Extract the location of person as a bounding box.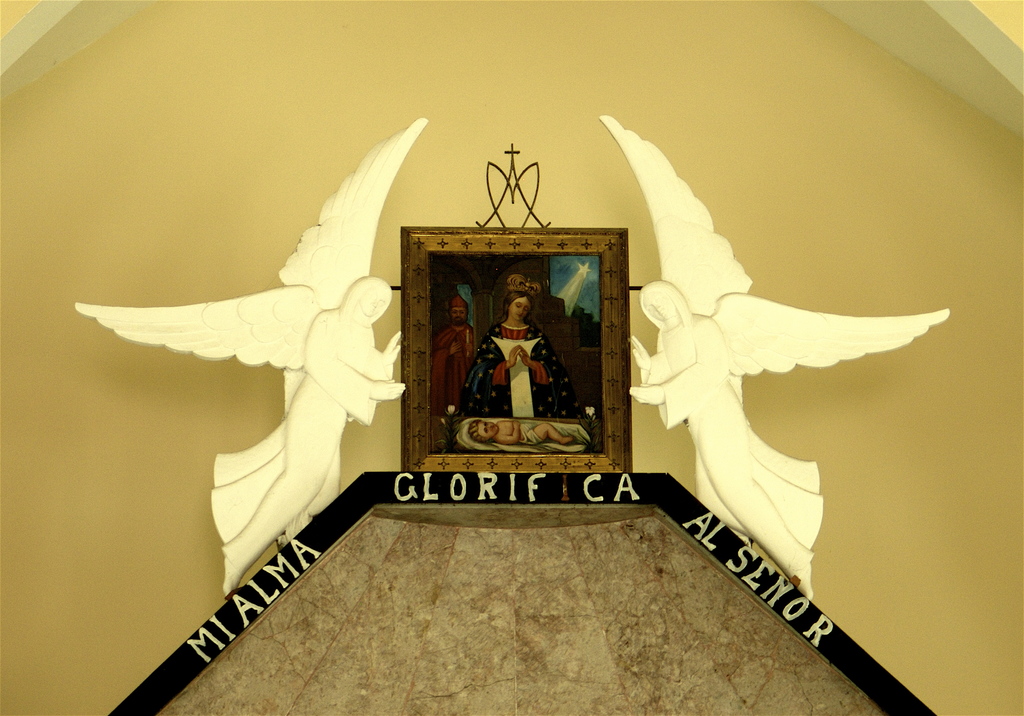
470, 414, 575, 448.
